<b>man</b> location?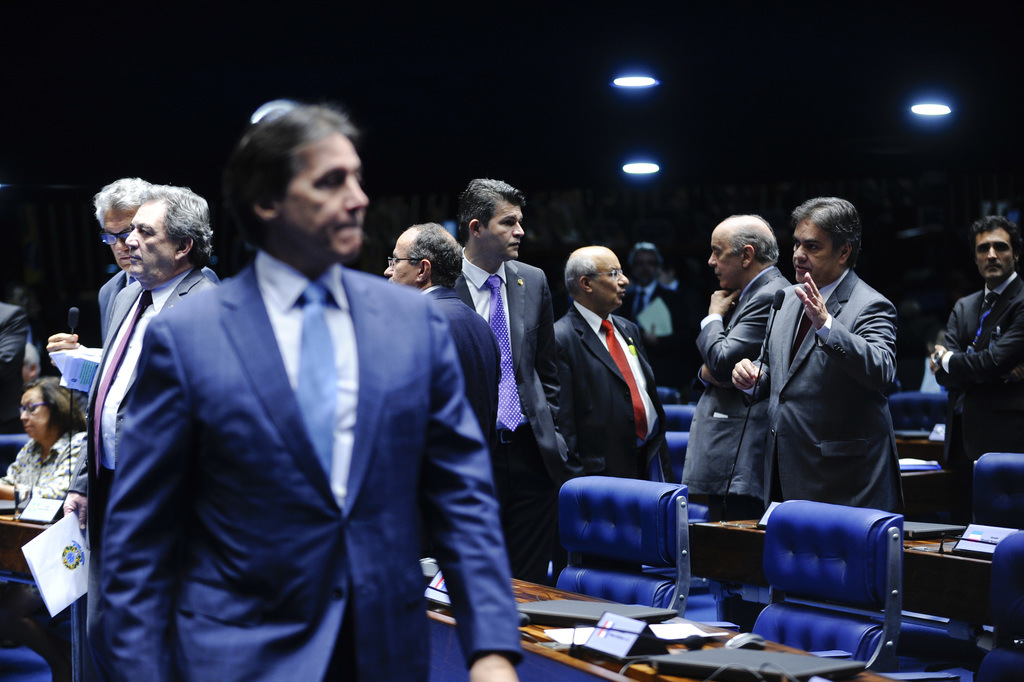
box=[939, 208, 1023, 512]
